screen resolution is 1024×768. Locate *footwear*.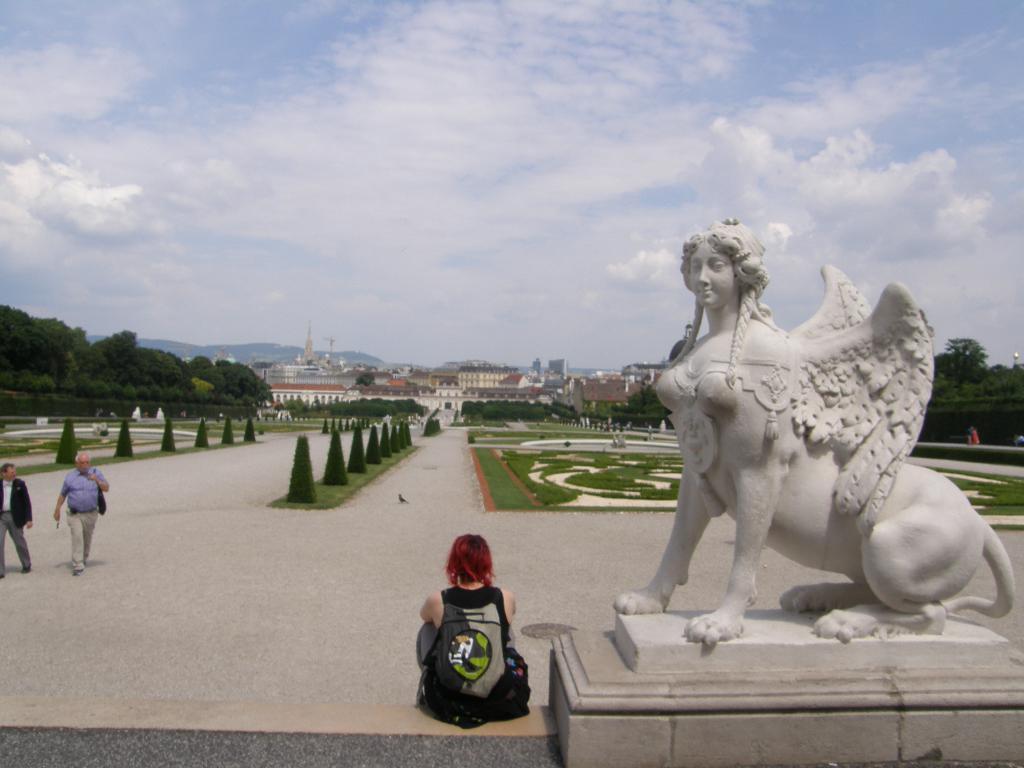
<bbox>22, 564, 30, 575</bbox>.
